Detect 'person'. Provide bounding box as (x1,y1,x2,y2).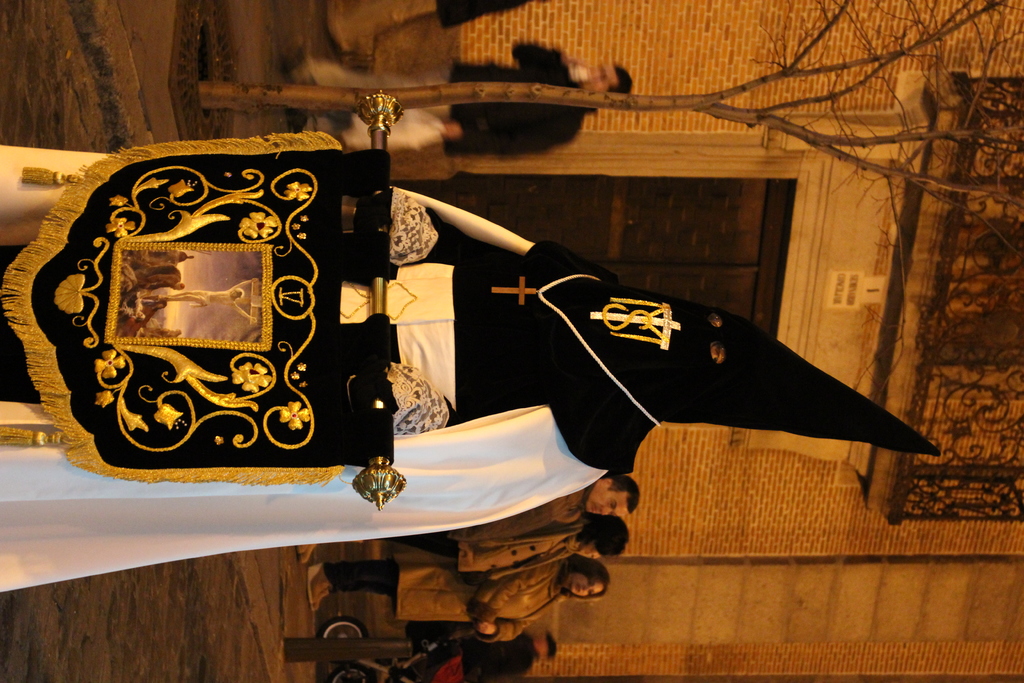
(280,476,632,557).
